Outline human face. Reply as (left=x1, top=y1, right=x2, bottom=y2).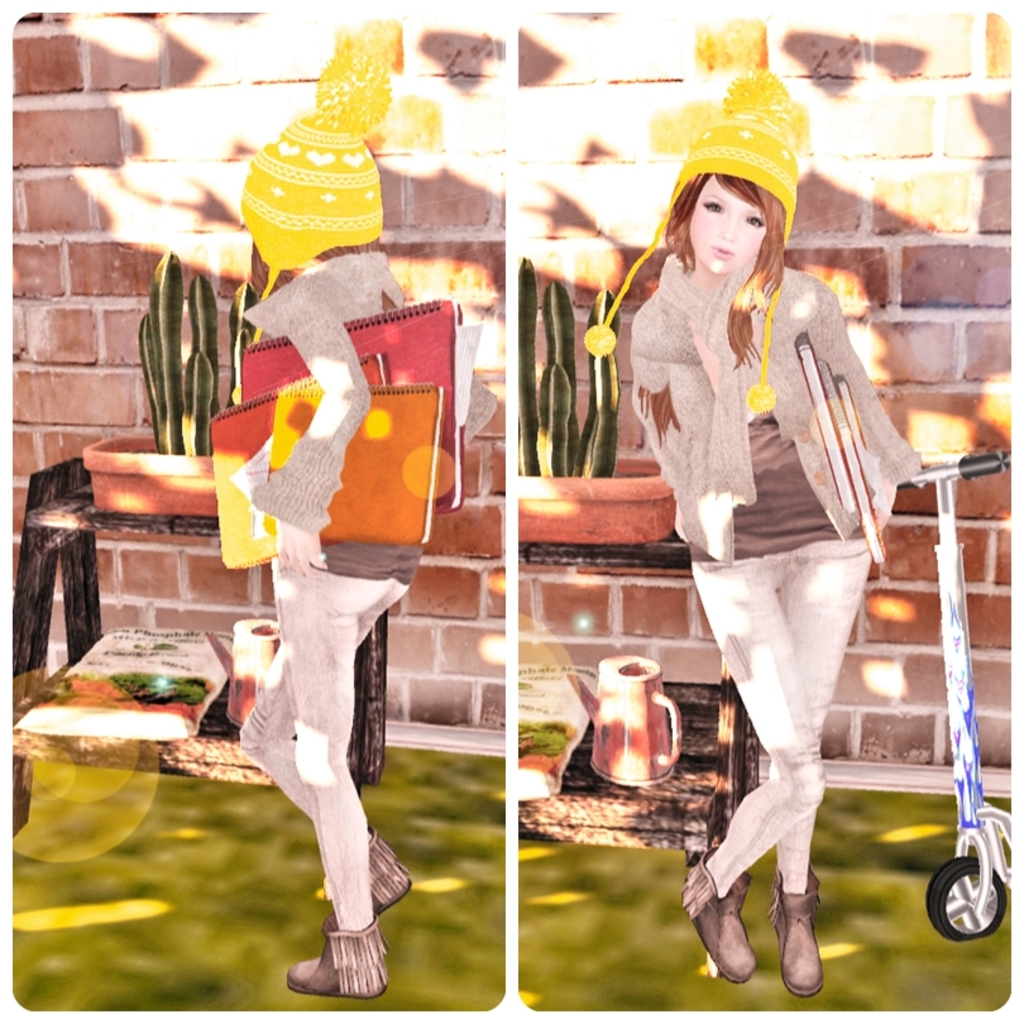
(left=688, top=172, right=771, bottom=283).
